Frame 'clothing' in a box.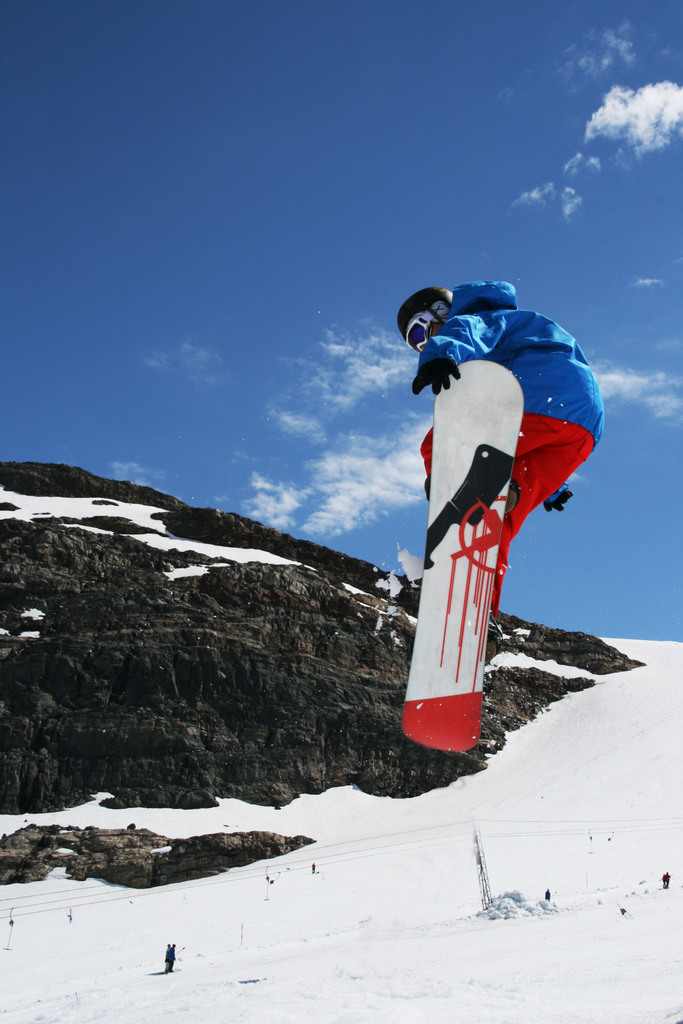
bbox=(408, 291, 597, 594).
